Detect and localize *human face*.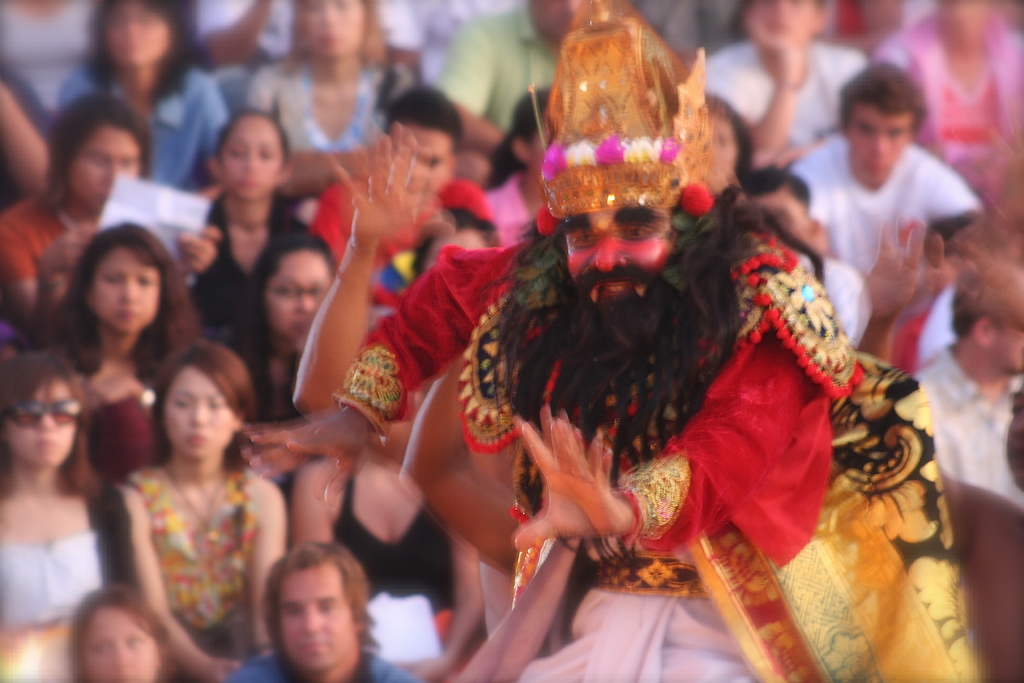
Localized at [x1=275, y1=559, x2=355, y2=674].
